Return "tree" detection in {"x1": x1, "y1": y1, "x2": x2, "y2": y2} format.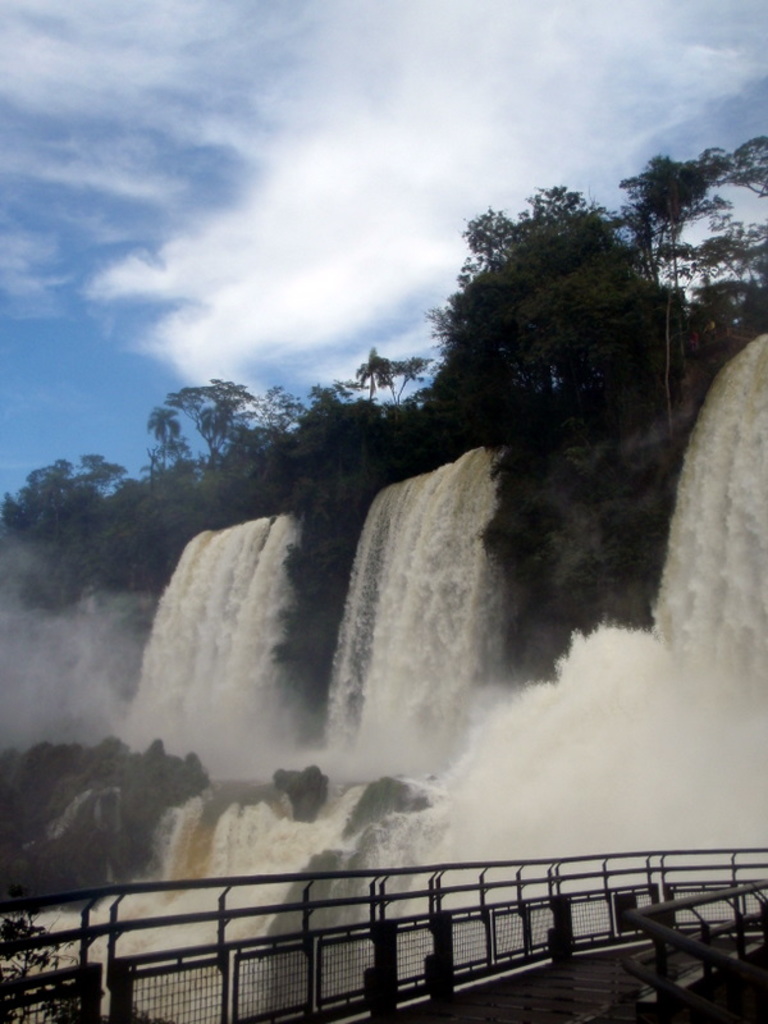
{"x1": 722, "y1": 133, "x2": 767, "y2": 197}.
